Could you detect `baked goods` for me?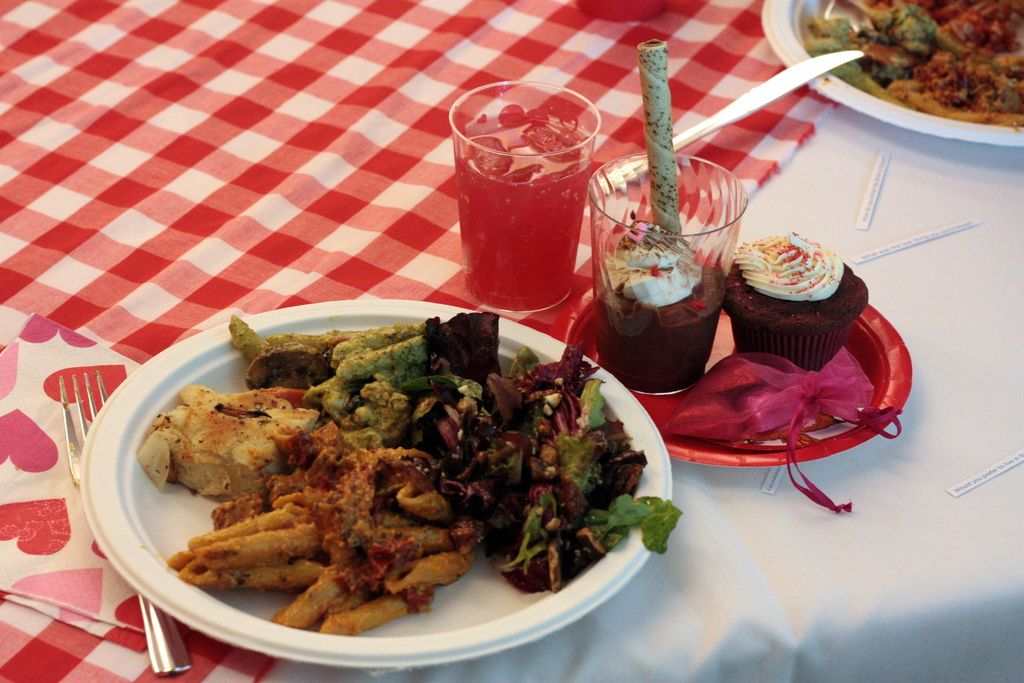
Detection result: bbox=[589, 226, 712, 399].
